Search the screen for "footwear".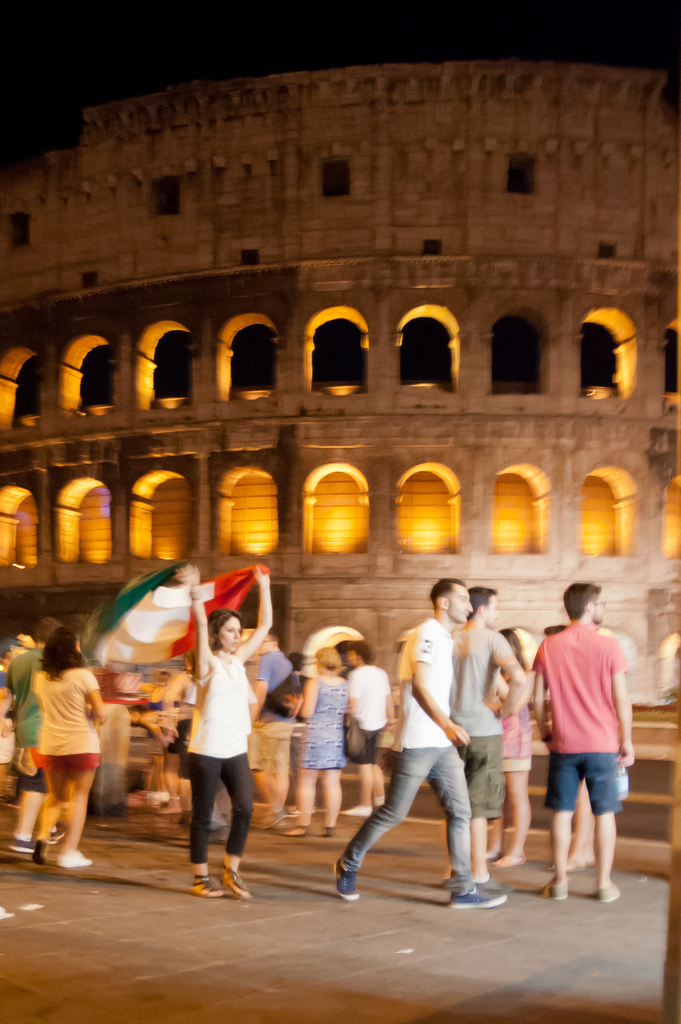
Found at Rect(372, 792, 387, 809).
